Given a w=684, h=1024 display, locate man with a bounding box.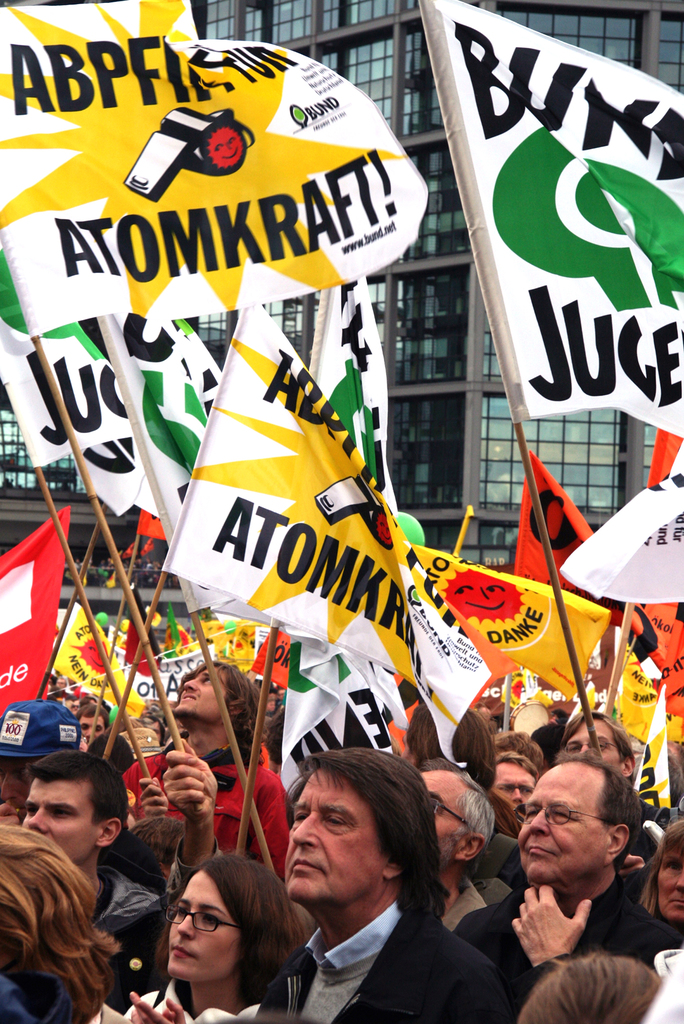
Located: select_region(561, 712, 638, 783).
